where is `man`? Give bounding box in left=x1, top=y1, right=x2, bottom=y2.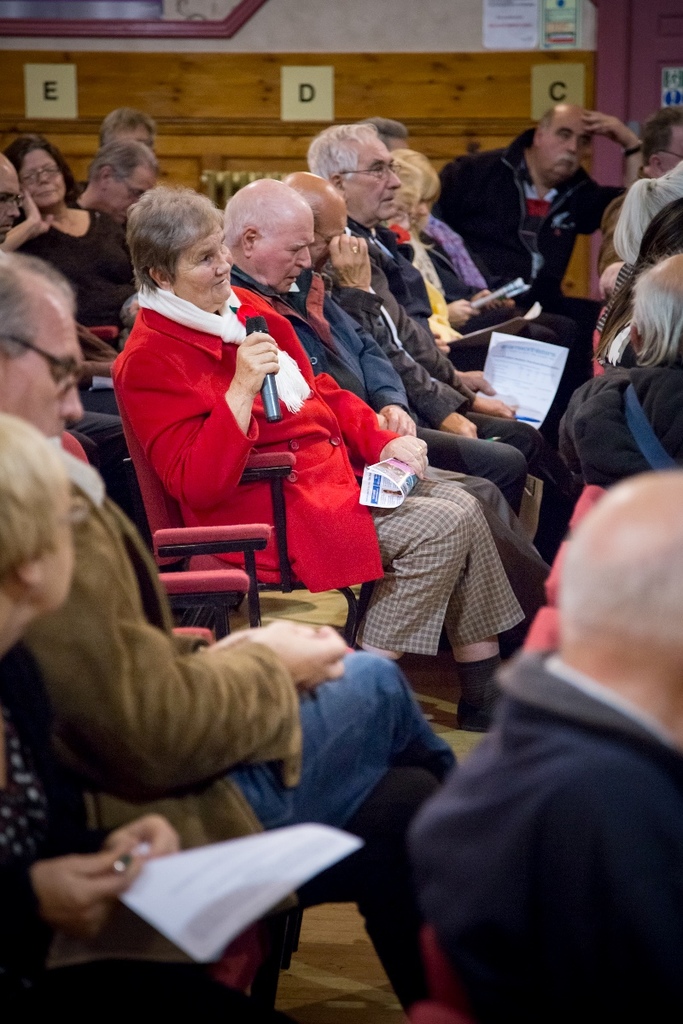
left=432, top=99, right=645, bottom=322.
